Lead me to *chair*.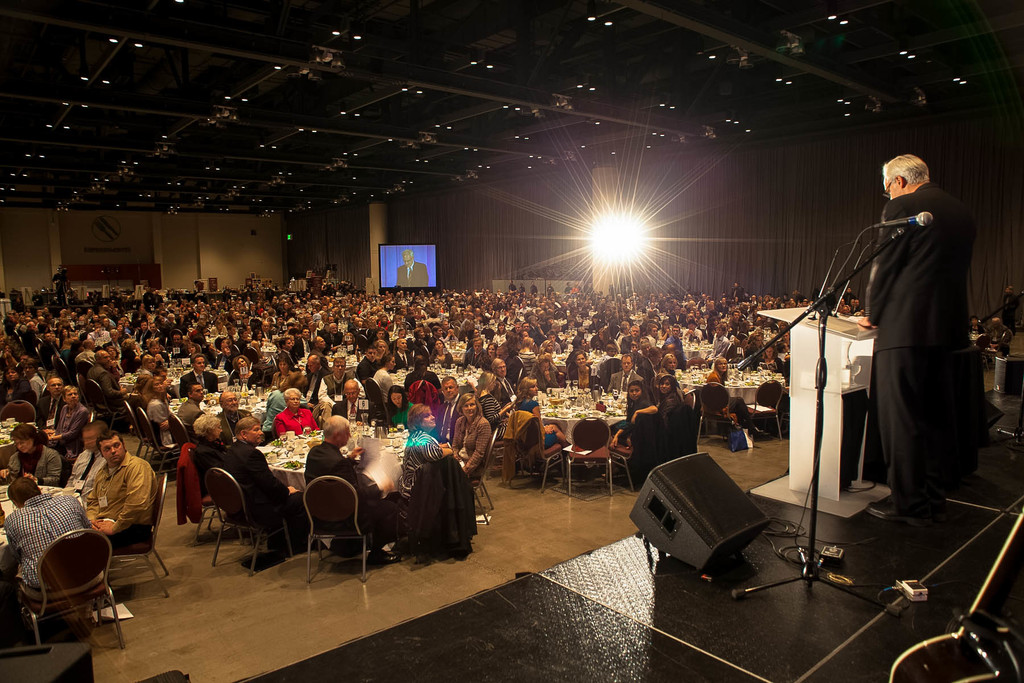
Lead to [left=13, top=513, right=118, bottom=664].
